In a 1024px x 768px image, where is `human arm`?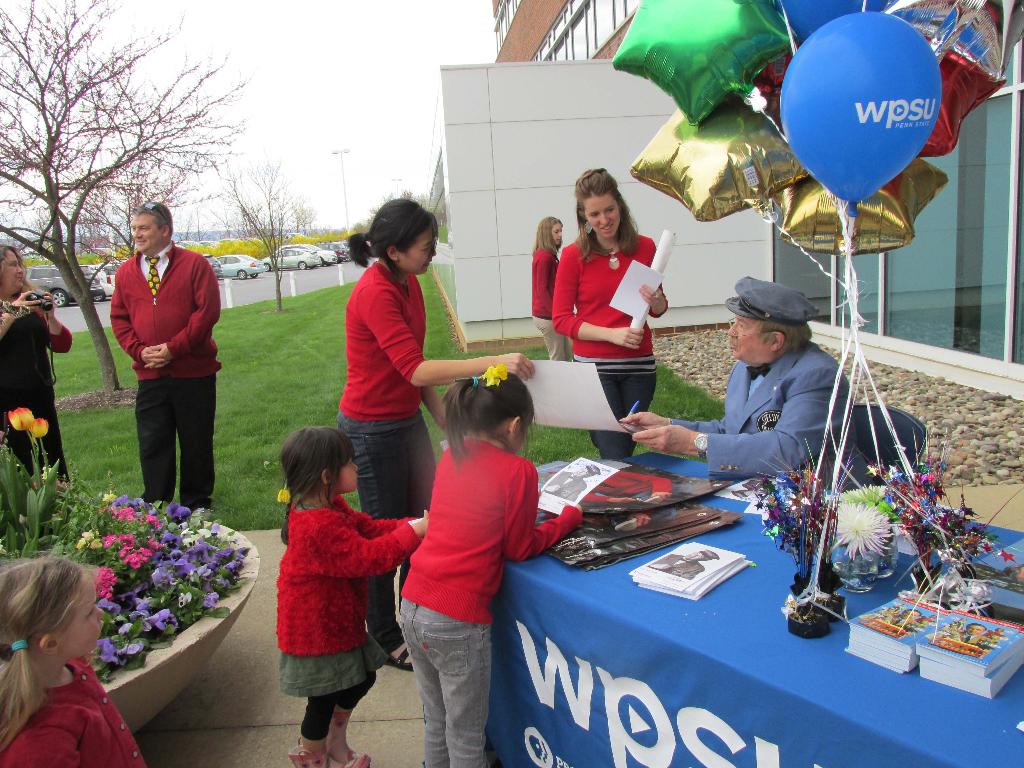
{"x1": 144, "y1": 250, "x2": 225, "y2": 367}.
